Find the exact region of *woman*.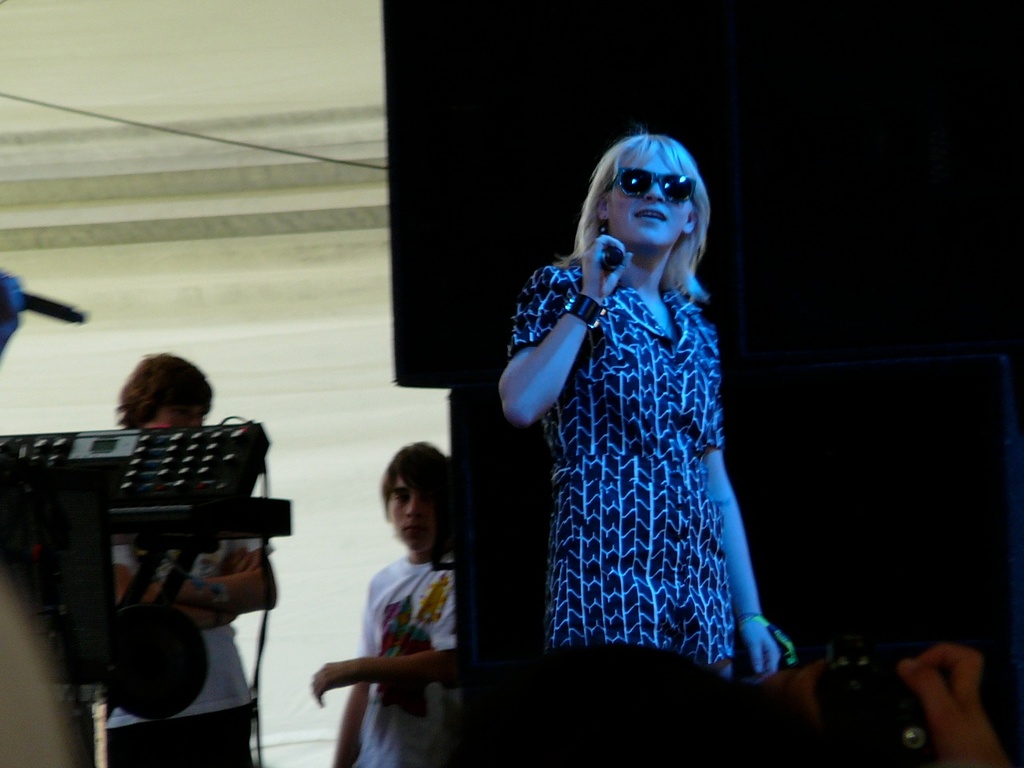
Exact region: <bbox>494, 133, 786, 767</bbox>.
